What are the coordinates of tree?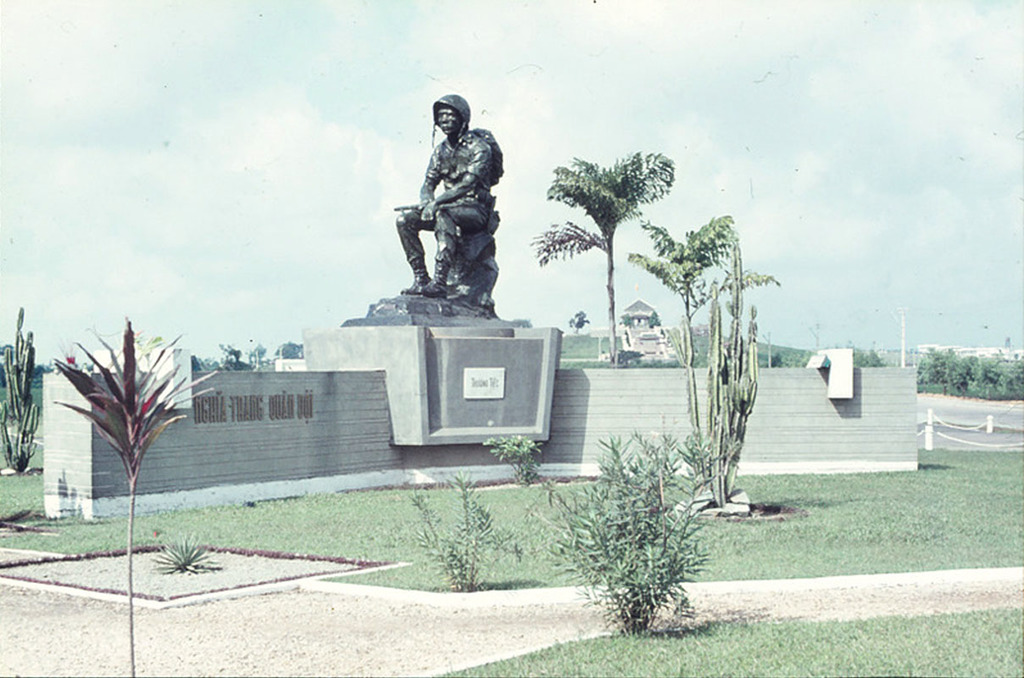
(626, 213, 777, 378).
